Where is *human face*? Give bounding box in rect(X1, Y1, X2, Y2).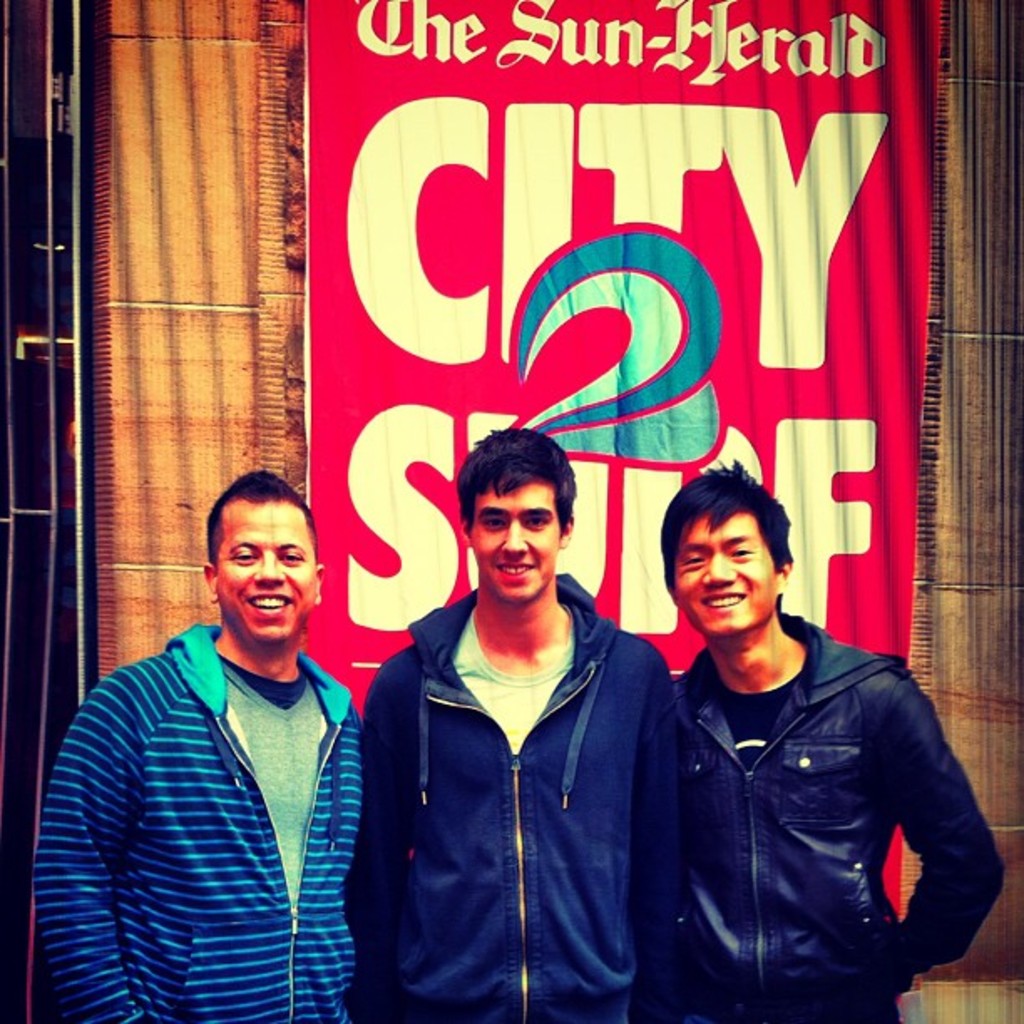
rect(211, 502, 315, 644).
